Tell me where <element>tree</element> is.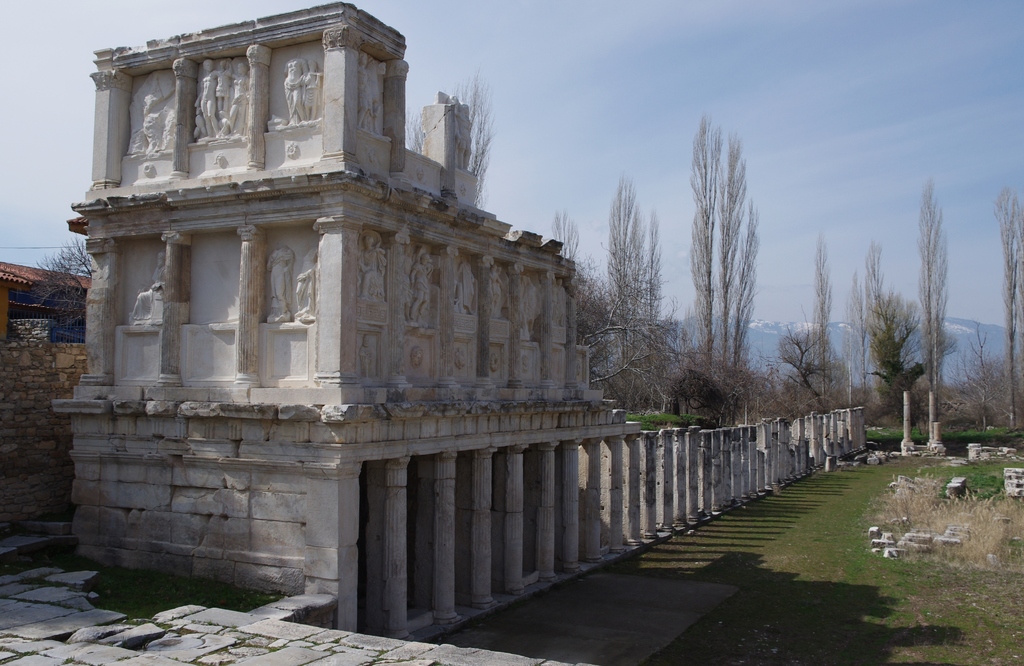
<element>tree</element> is at left=680, top=101, right=775, bottom=415.
